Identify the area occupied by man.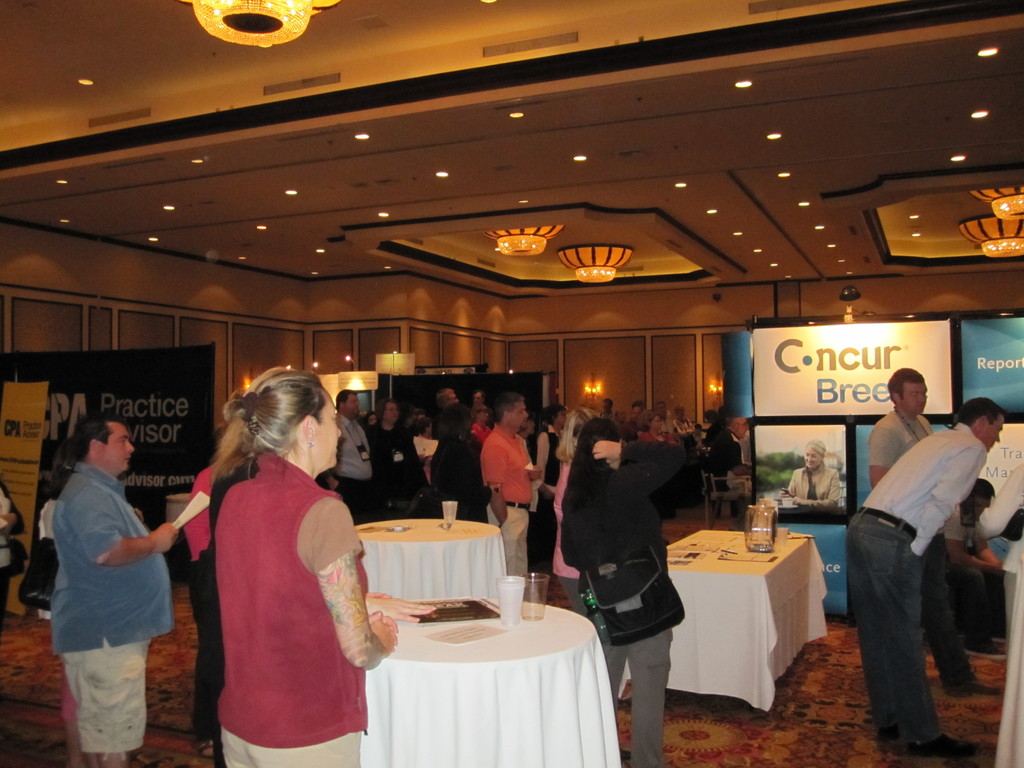
Area: select_region(477, 398, 532, 582).
